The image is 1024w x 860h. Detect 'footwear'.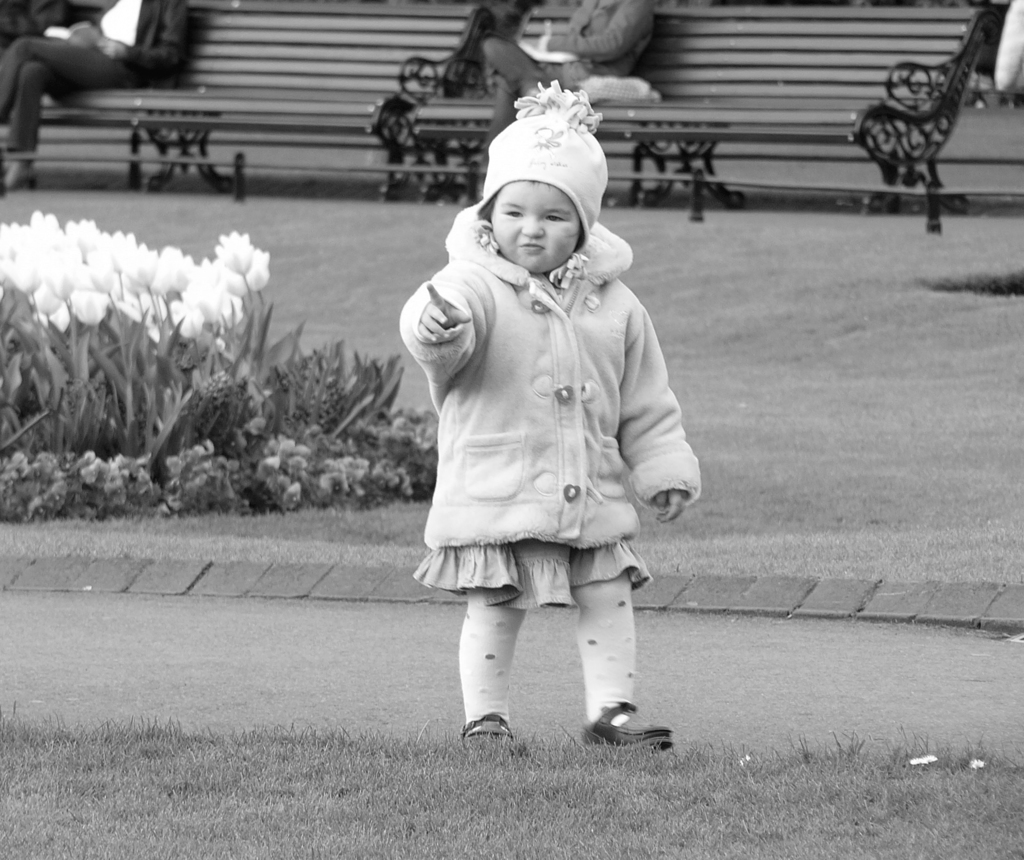
Detection: (left=458, top=713, right=526, bottom=757).
